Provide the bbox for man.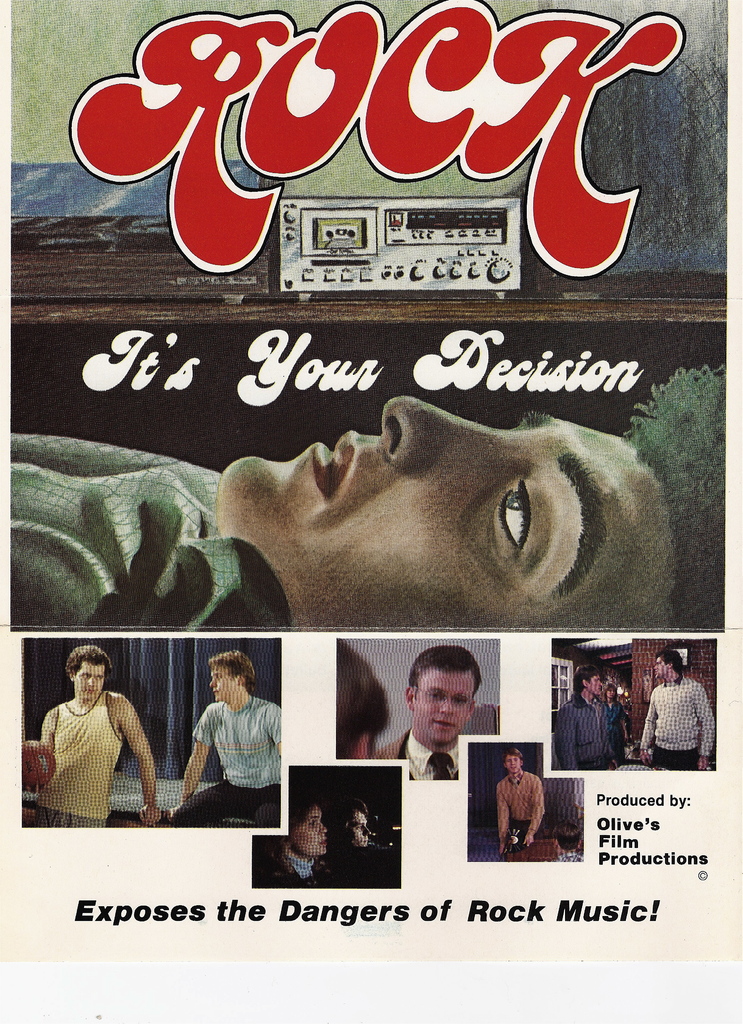
(x1=325, y1=797, x2=375, y2=863).
